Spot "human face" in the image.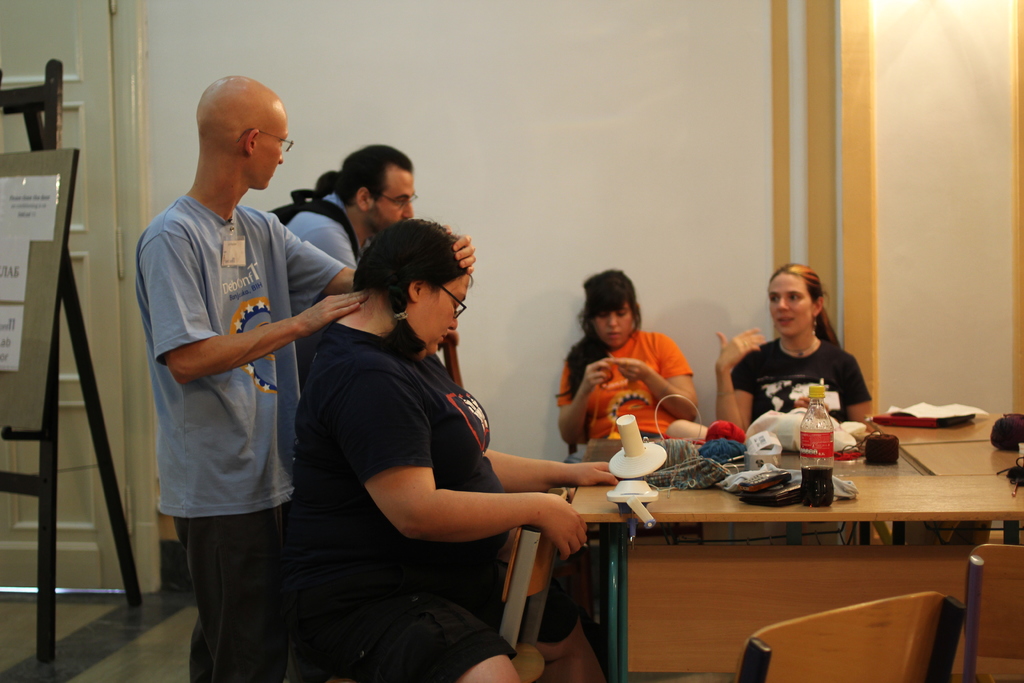
"human face" found at [x1=594, y1=295, x2=631, y2=349].
